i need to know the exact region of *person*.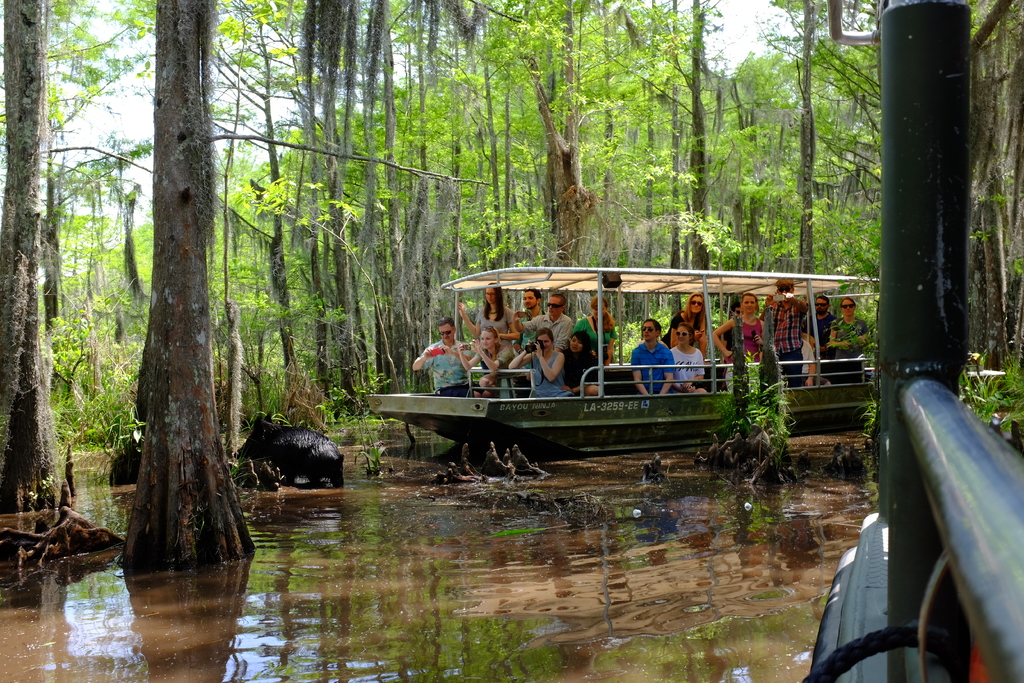
Region: (806, 297, 837, 381).
